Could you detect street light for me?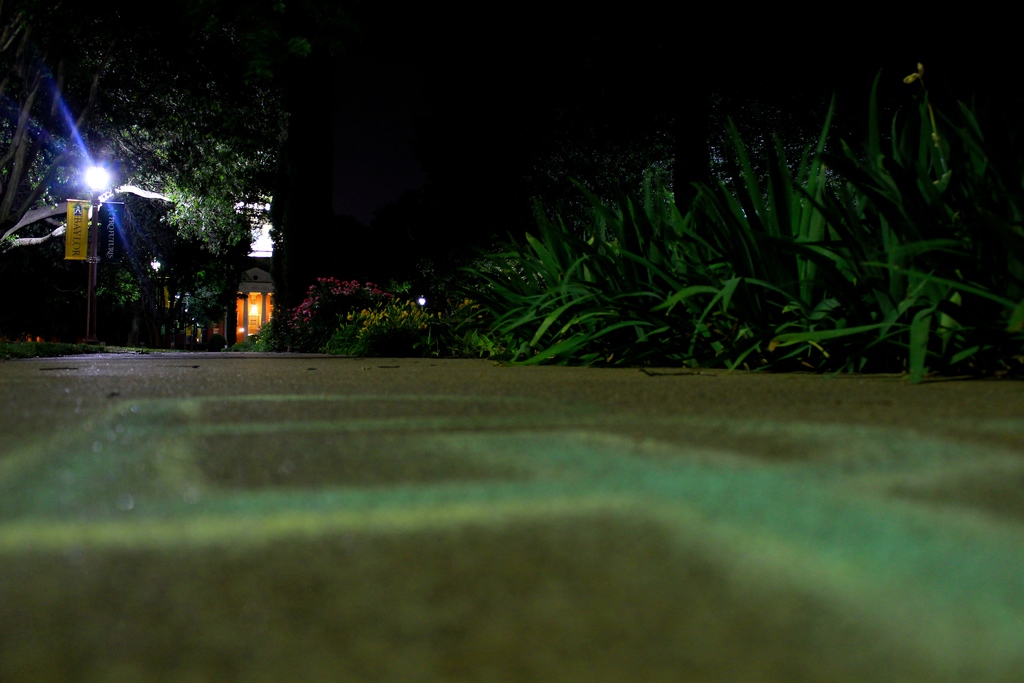
Detection result: bbox=(77, 135, 114, 340).
